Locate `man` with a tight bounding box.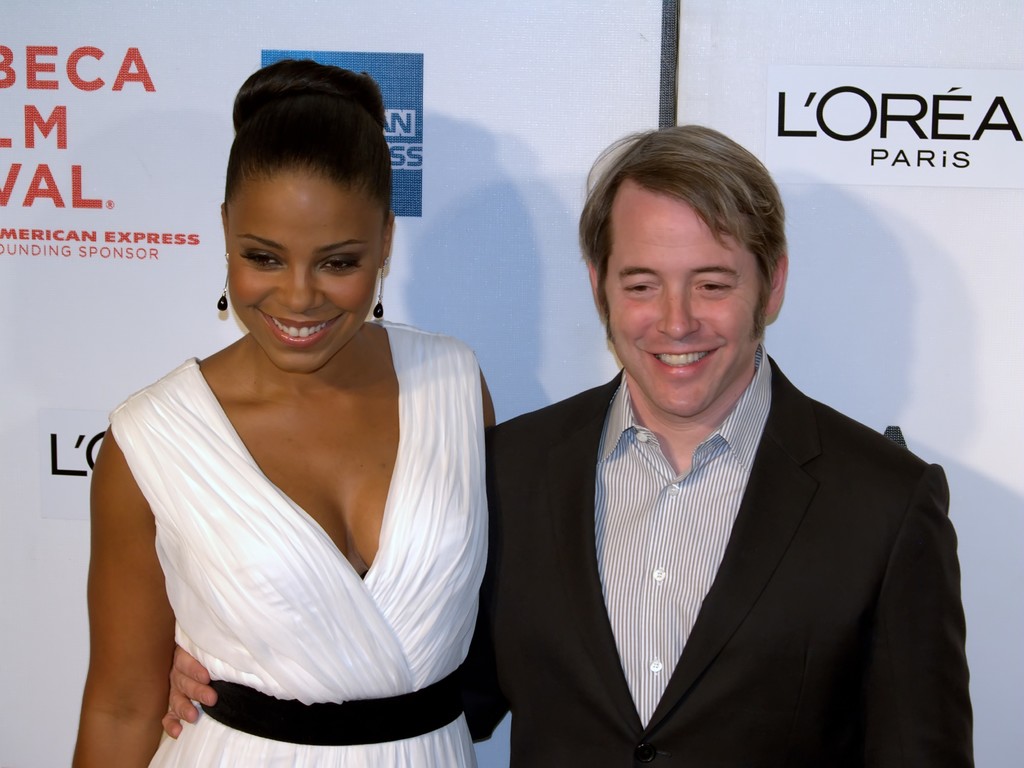
(156,128,976,767).
